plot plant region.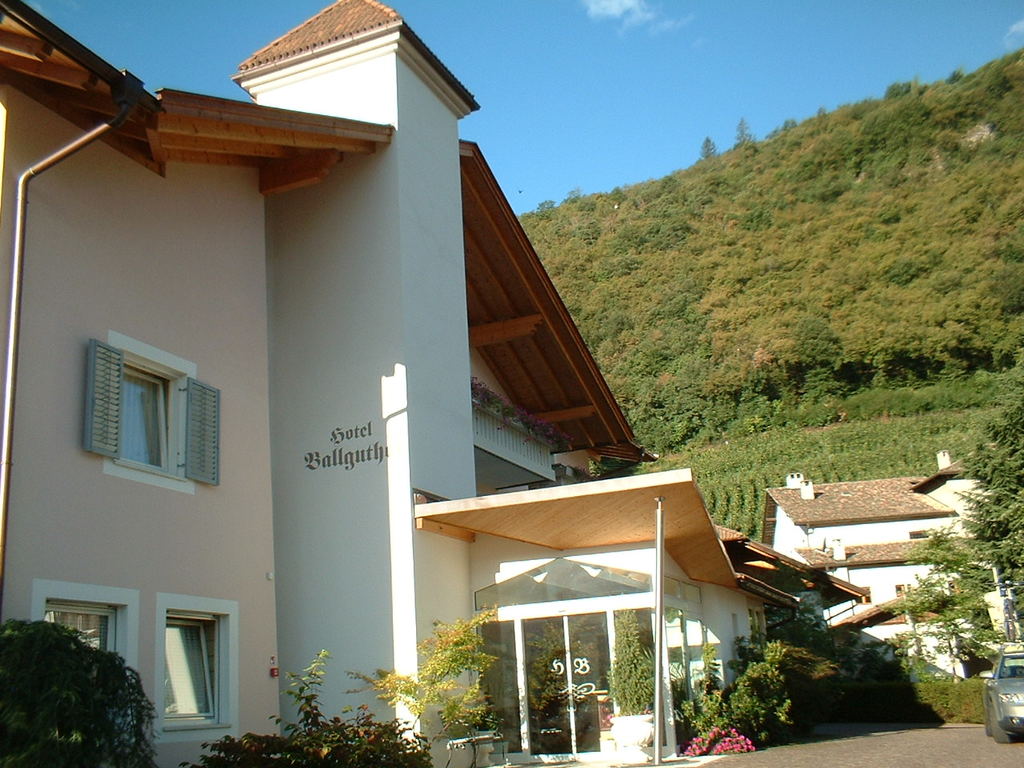
Plotted at (7, 617, 145, 756).
